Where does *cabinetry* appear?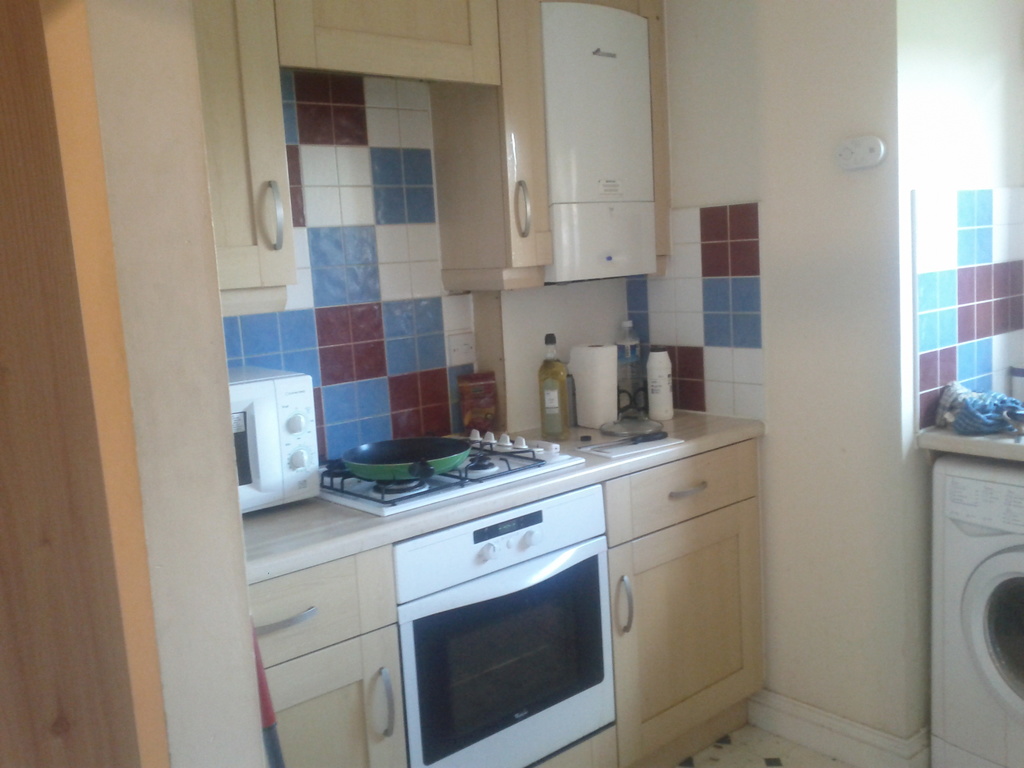
Appears at region(173, 113, 805, 767).
